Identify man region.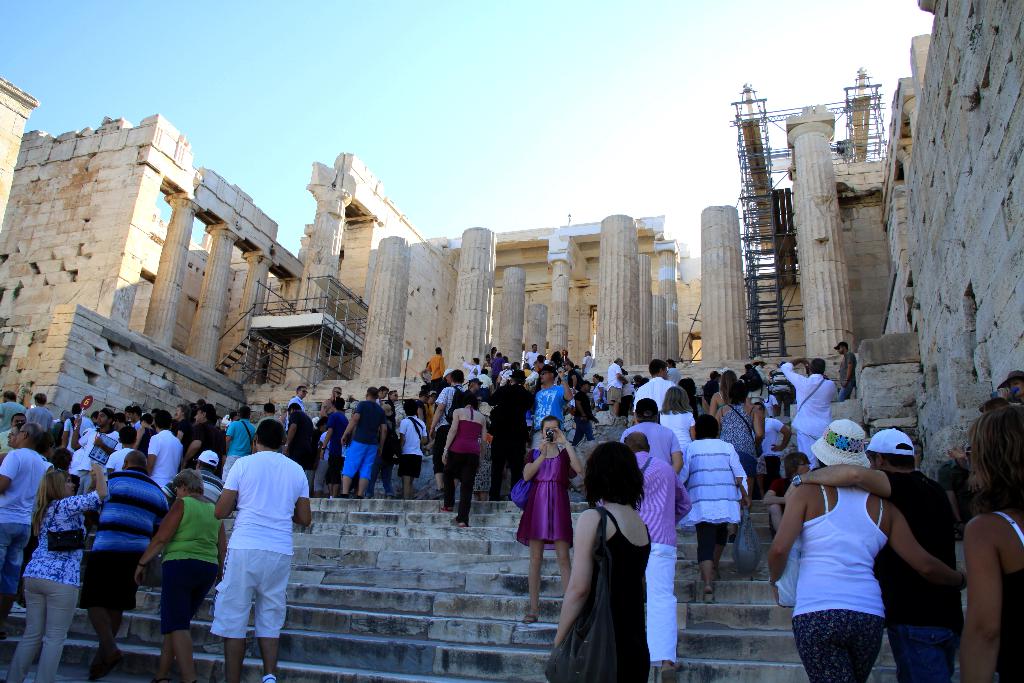
Region: (25,397,54,428).
